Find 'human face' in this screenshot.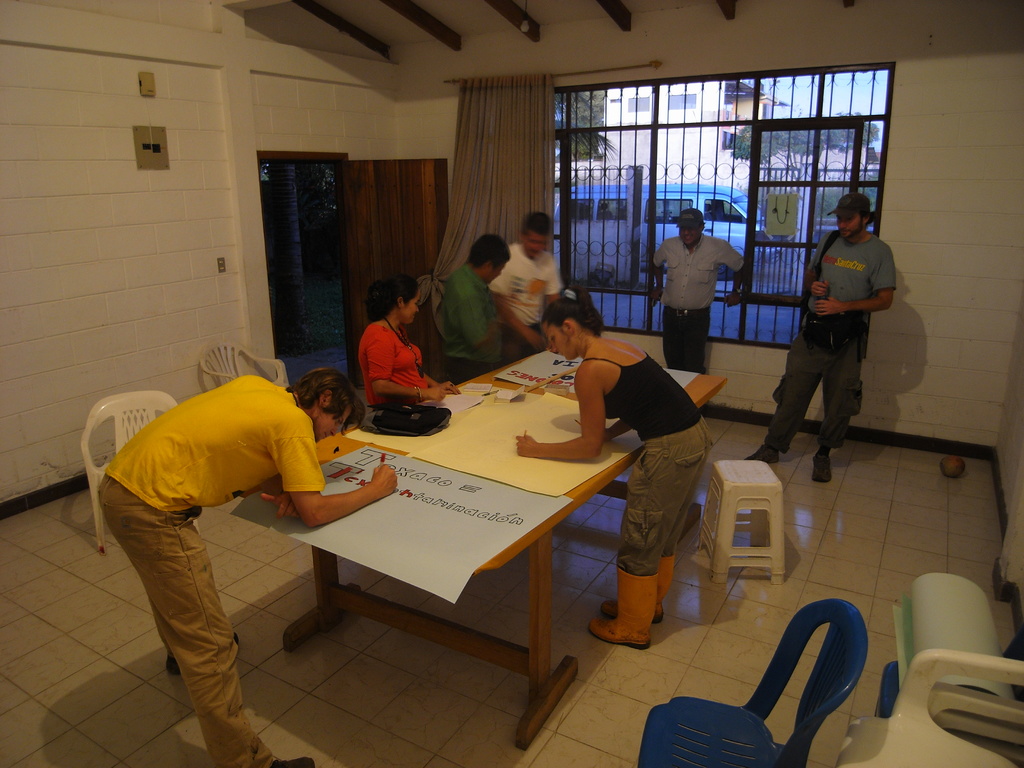
The bounding box for 'human face' is [538, 325, 568, 361].
